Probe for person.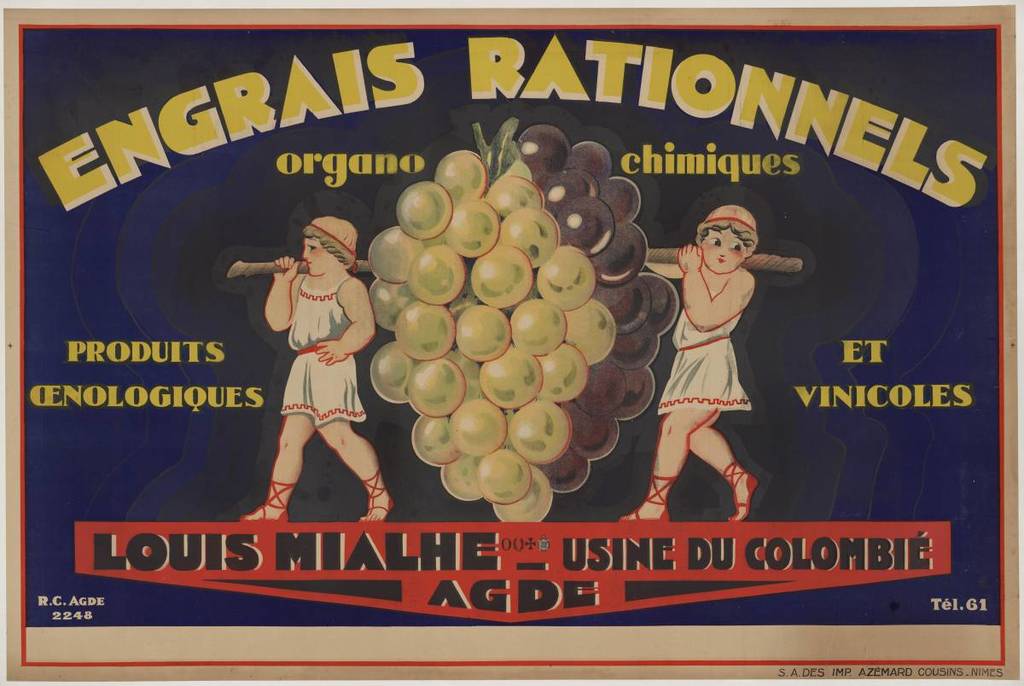
Probe result: 643, 172, 803, 563.
